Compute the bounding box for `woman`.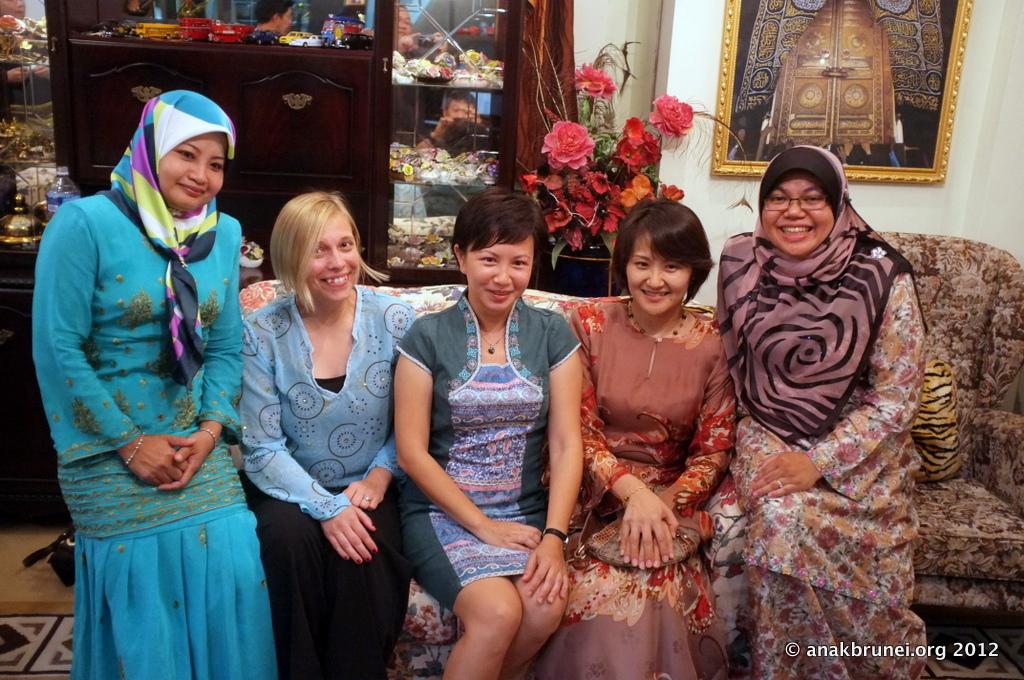
<bbox>232, 187, 413, 679</bbox>.
